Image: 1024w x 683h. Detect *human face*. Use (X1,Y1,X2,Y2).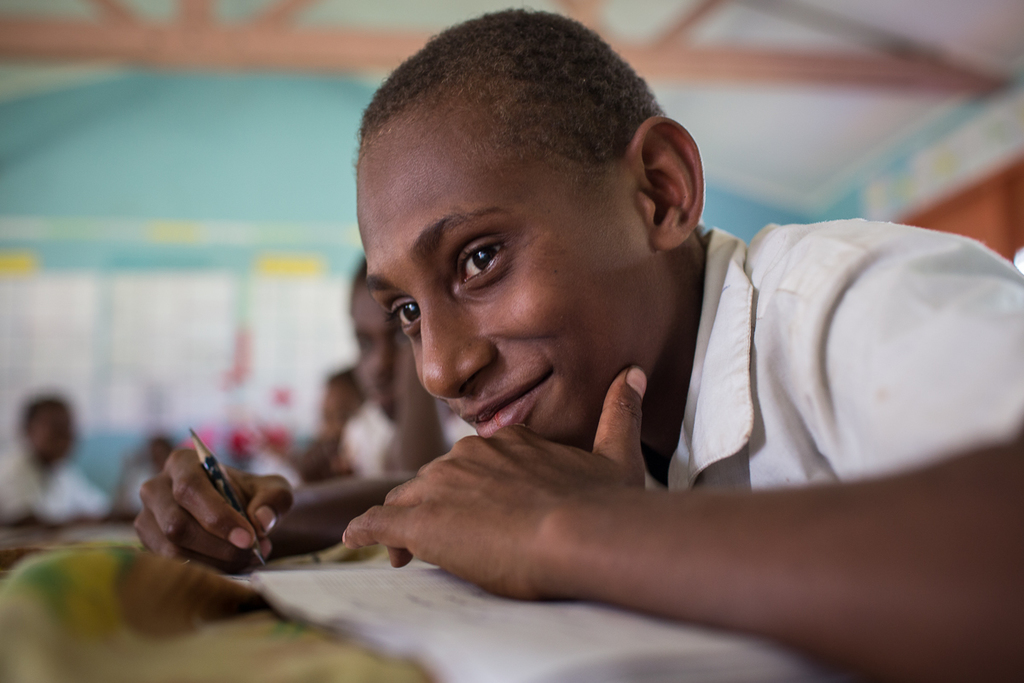
(350,282,410,423).
